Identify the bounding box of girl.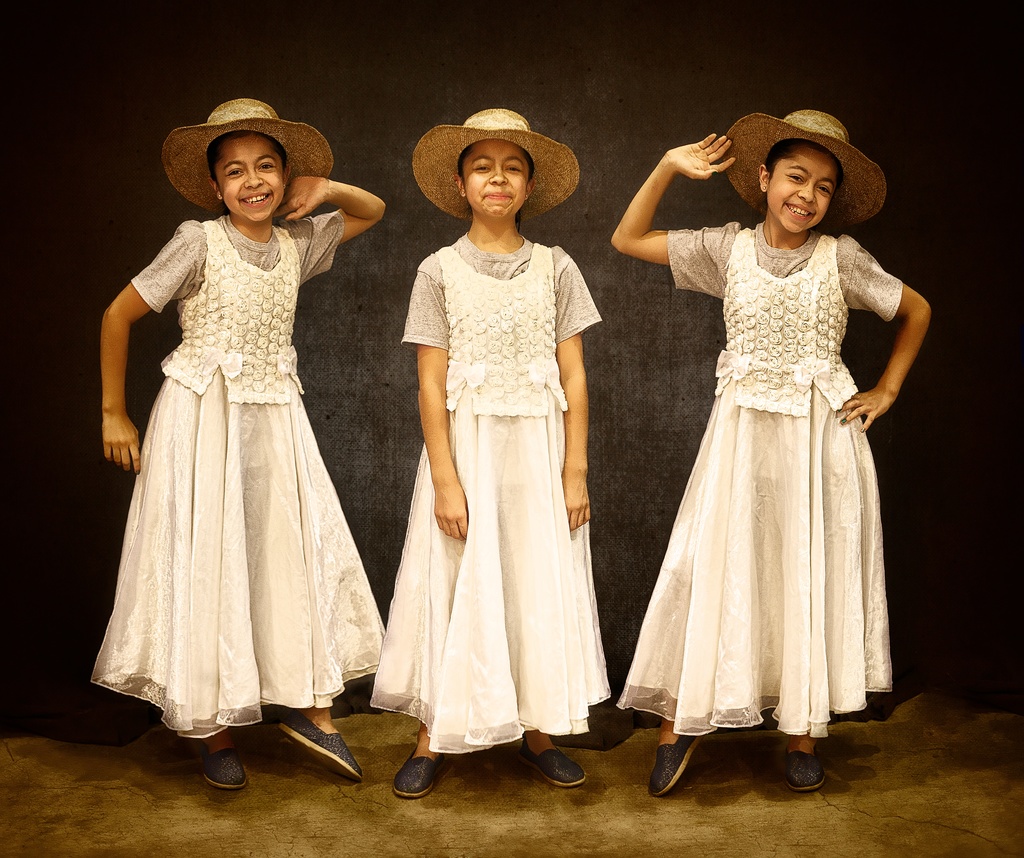
(x1=369, y1=109, x2=613, y2=800).
